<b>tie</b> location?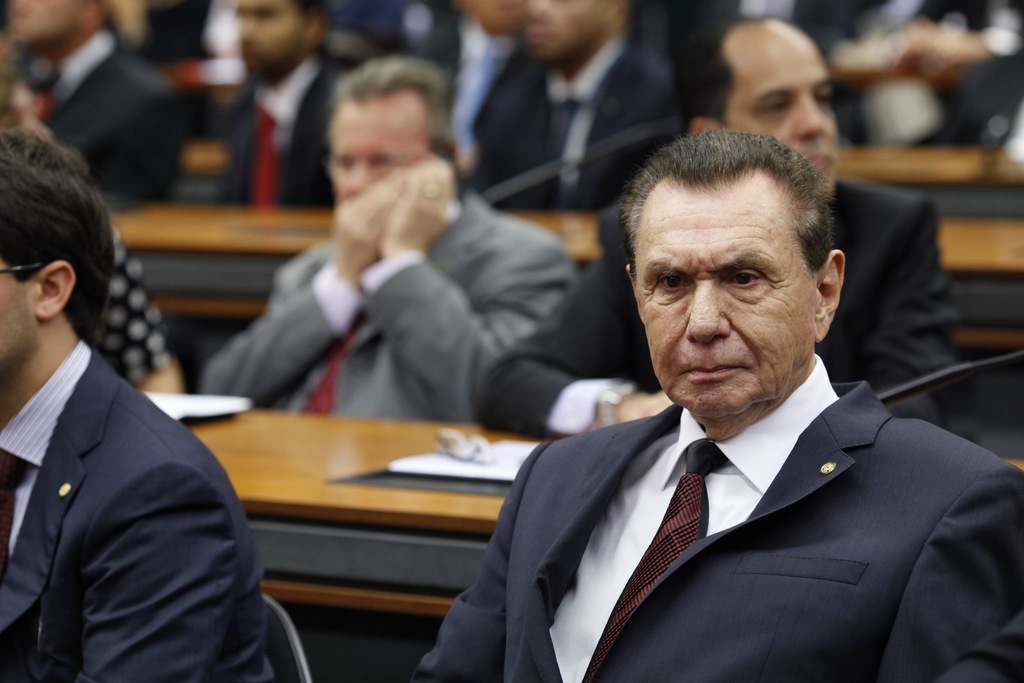
box=[0, 447, 29, 580]
